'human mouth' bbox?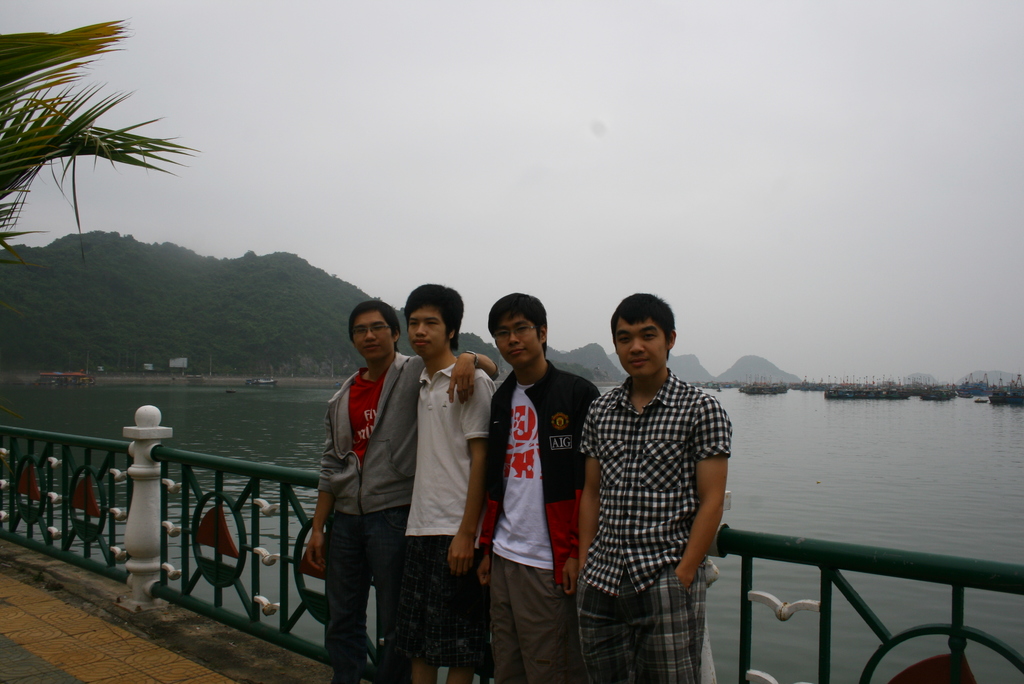
detection(358, 343, 381, 352)
